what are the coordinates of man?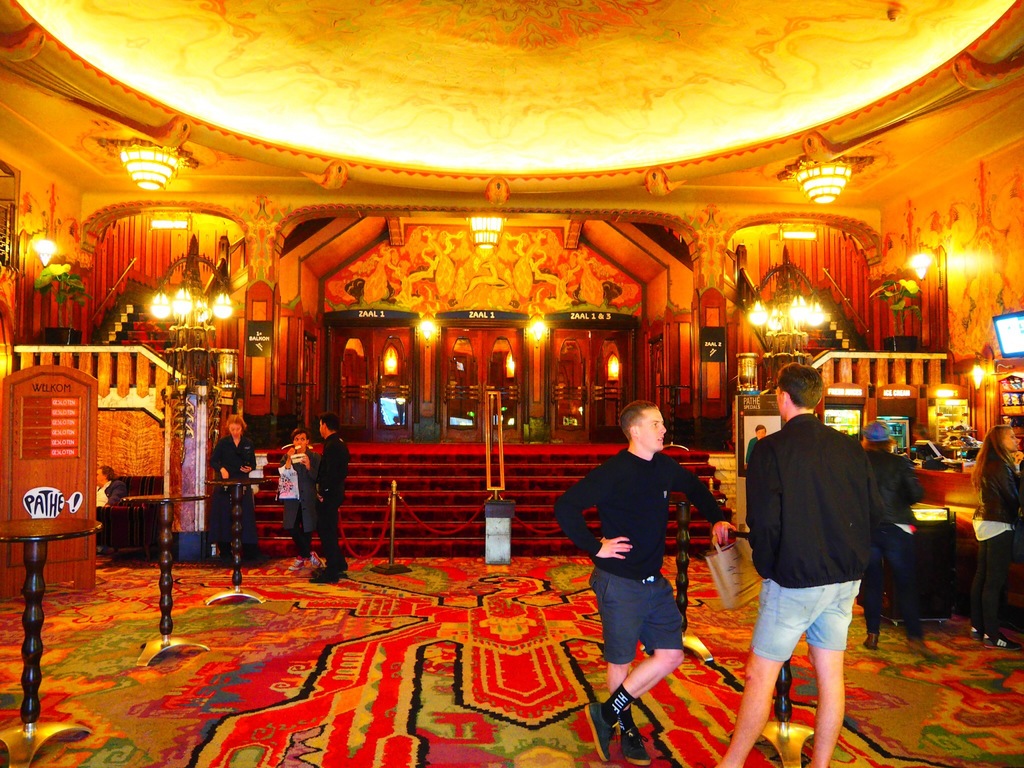
315,411,348,572.
